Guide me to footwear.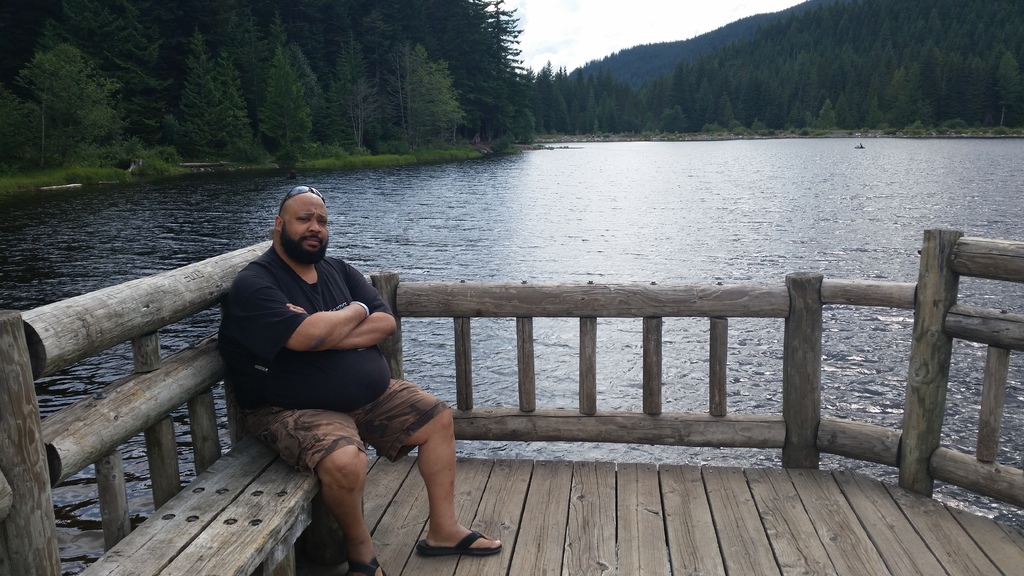
Guidance: (415, 523, 504, 561).
